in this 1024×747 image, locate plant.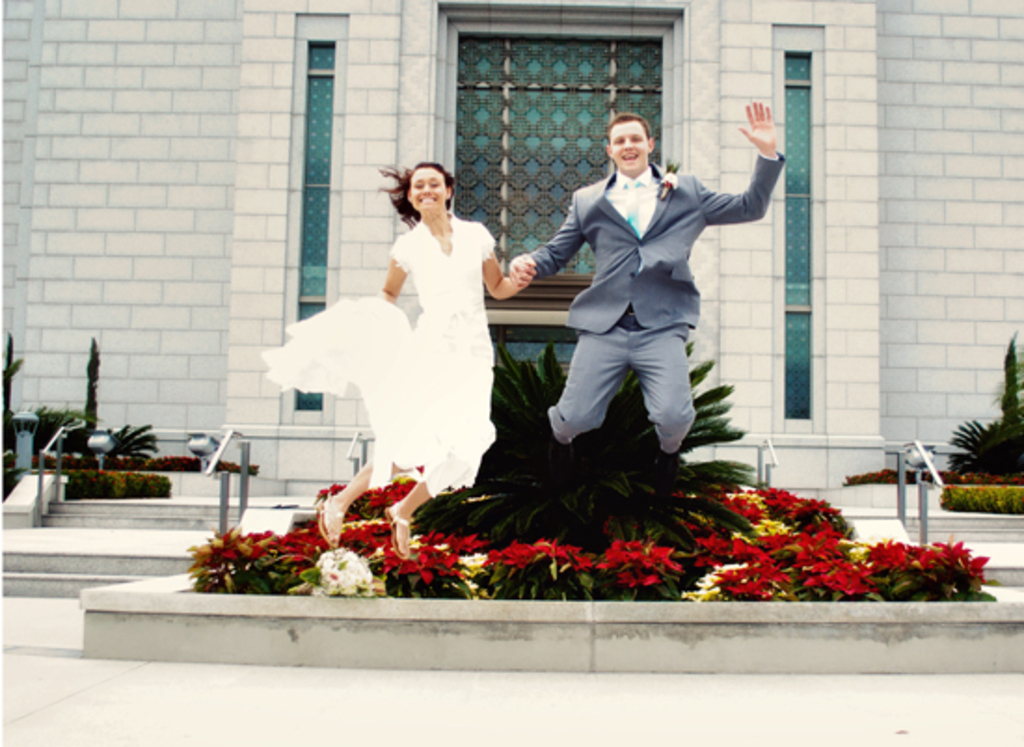
Bounding box: (left=298, top=475, right=411, bottom=525).
